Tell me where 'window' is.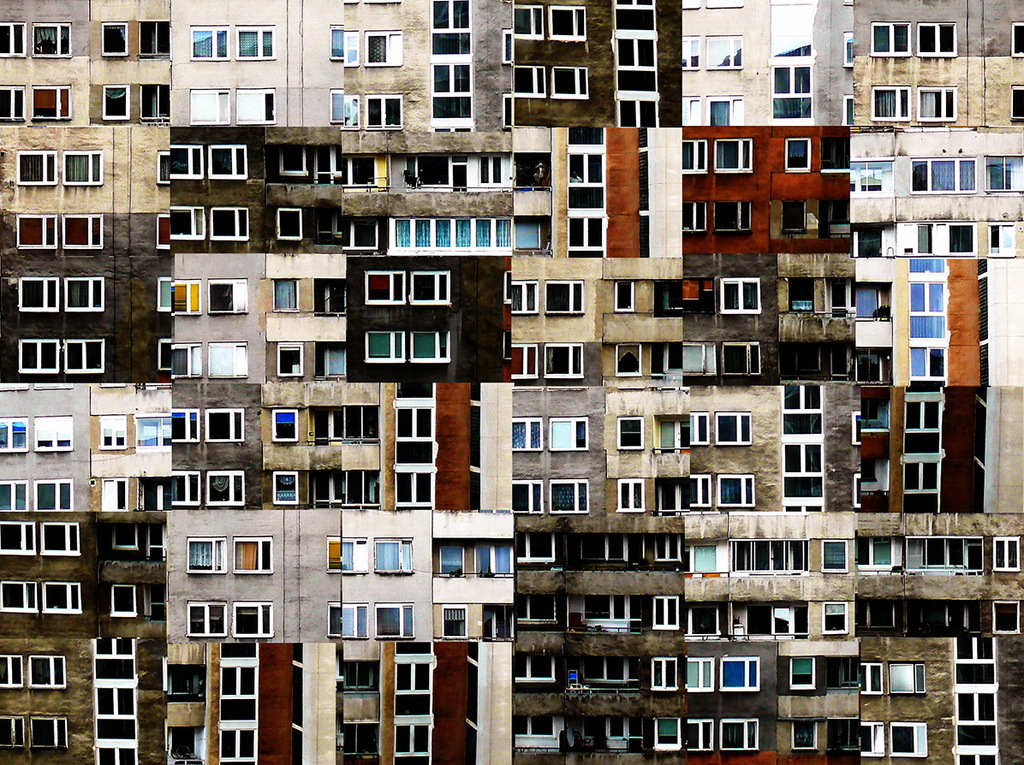
'window' is at 25 649 68 685.
